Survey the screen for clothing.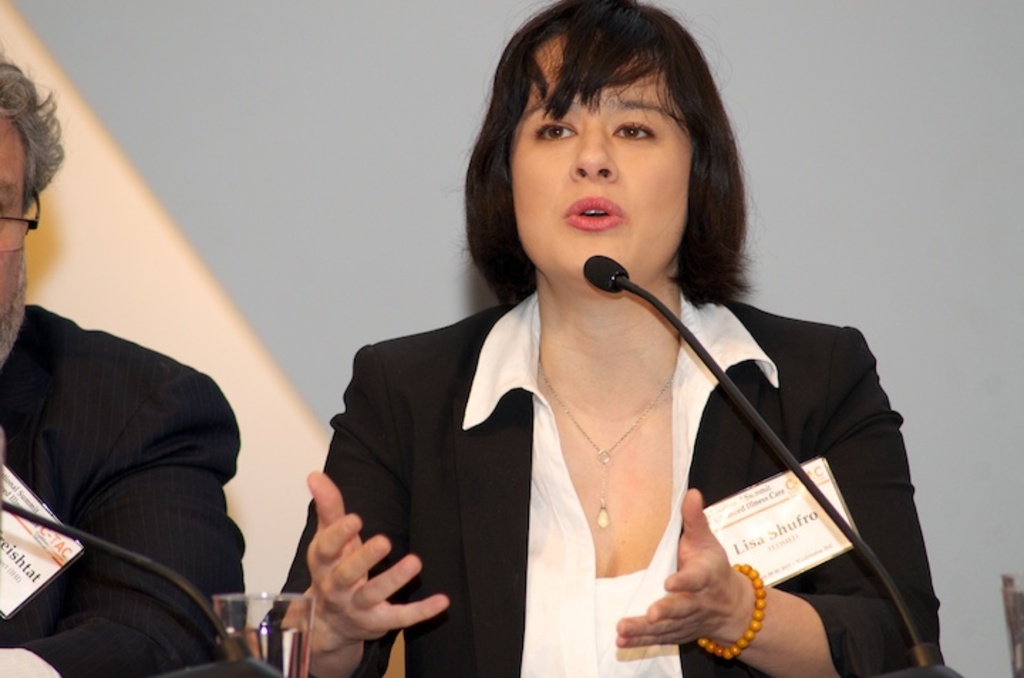
Survey found: <bbox>297, 263, 922, 671</bbox>.
